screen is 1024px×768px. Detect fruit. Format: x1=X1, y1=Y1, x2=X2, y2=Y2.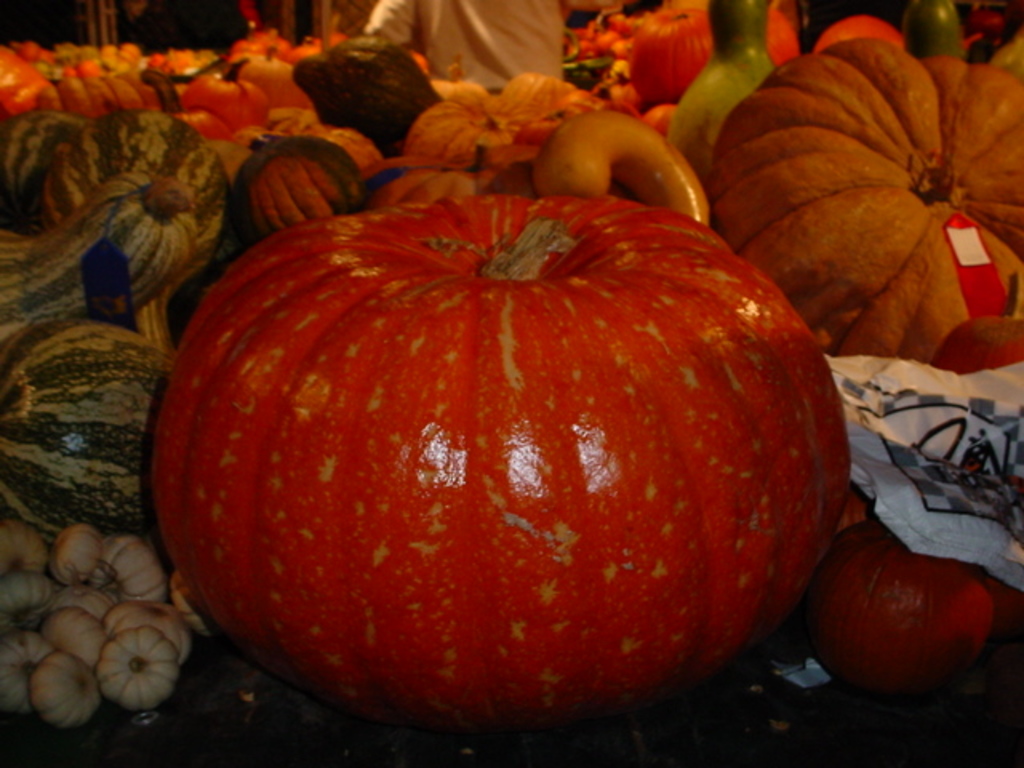
x1=814, y1=514, x2=1022, y2=701.
